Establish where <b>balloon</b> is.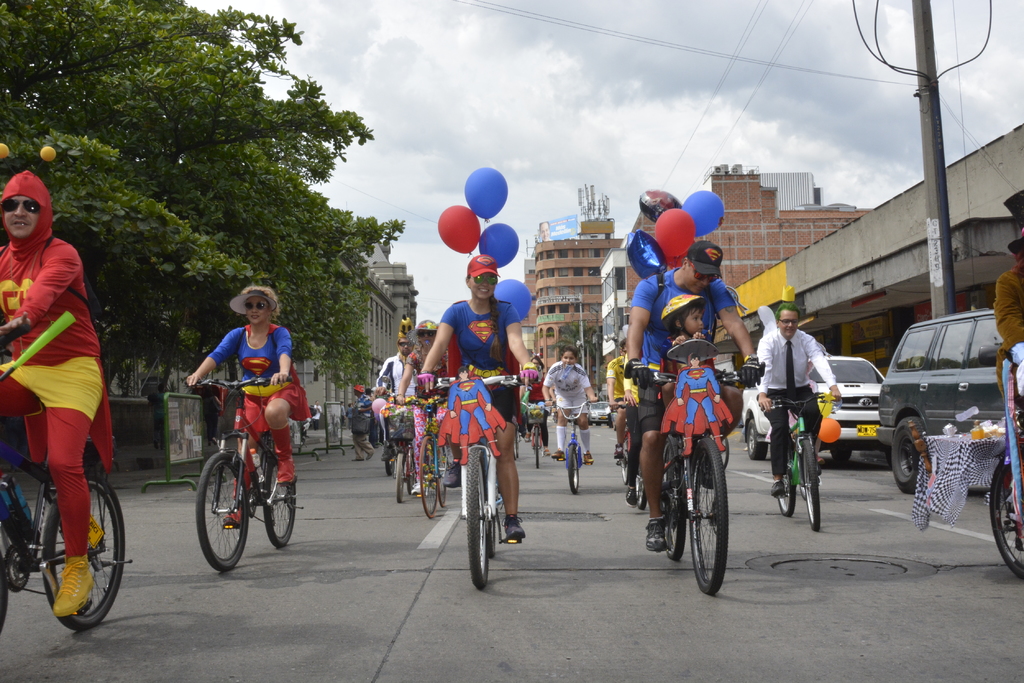
Established at (x1=465, y1=169, x2=506, y2=221).
